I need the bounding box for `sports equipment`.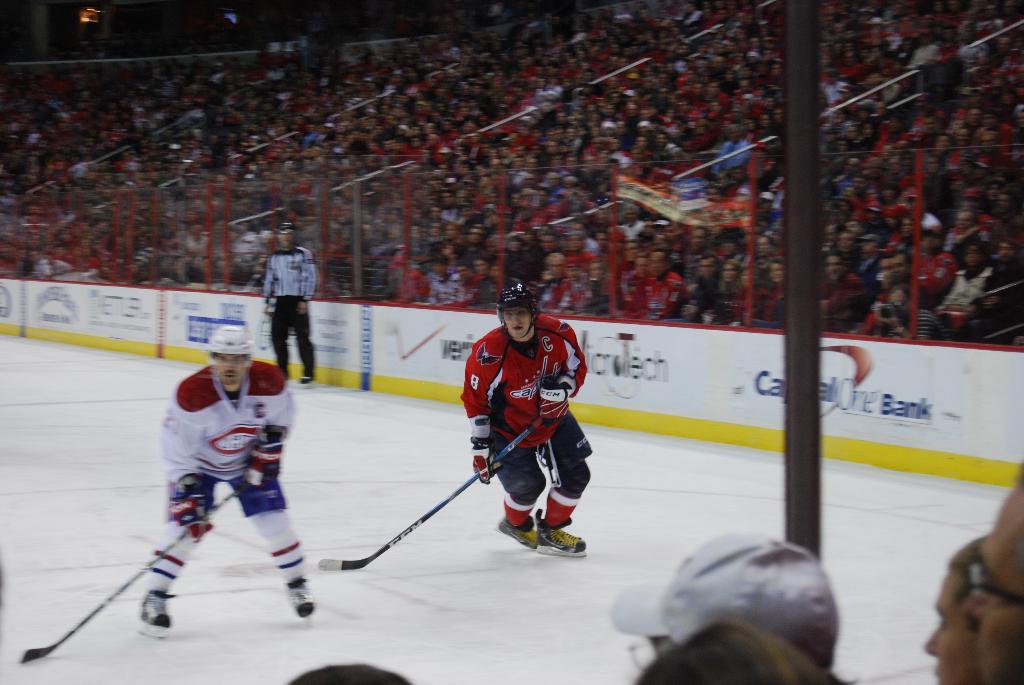
Here it is: x1=22, y1=482, x2=249, y2=665.
